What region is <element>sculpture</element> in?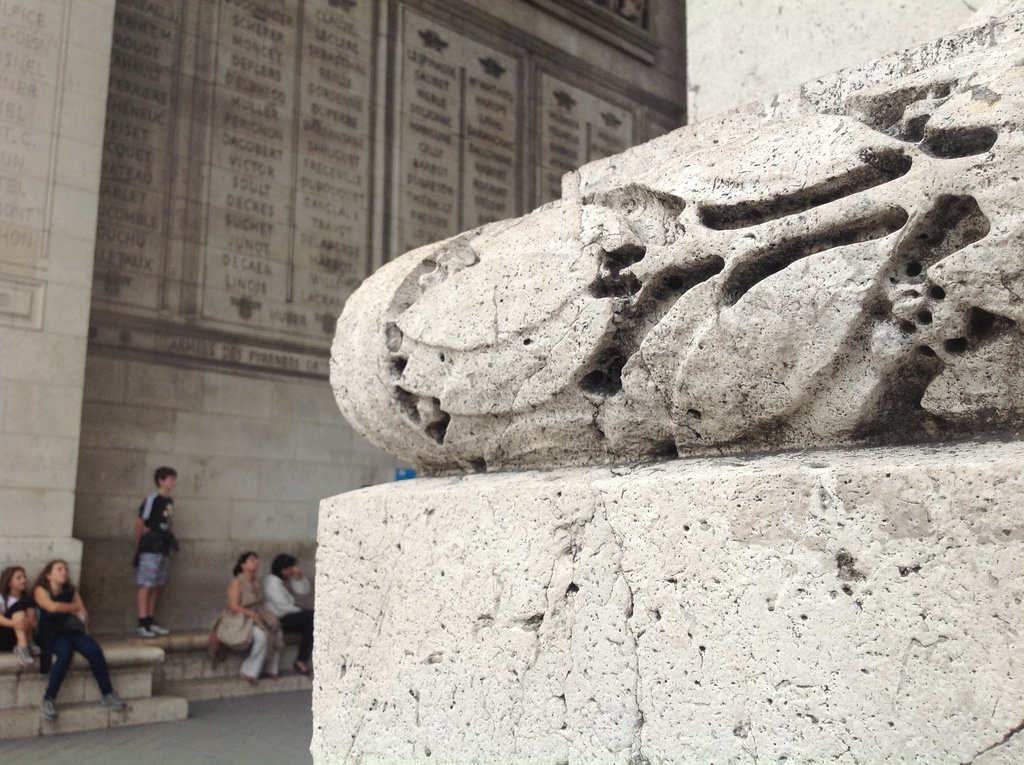
[324,64,970,487].
